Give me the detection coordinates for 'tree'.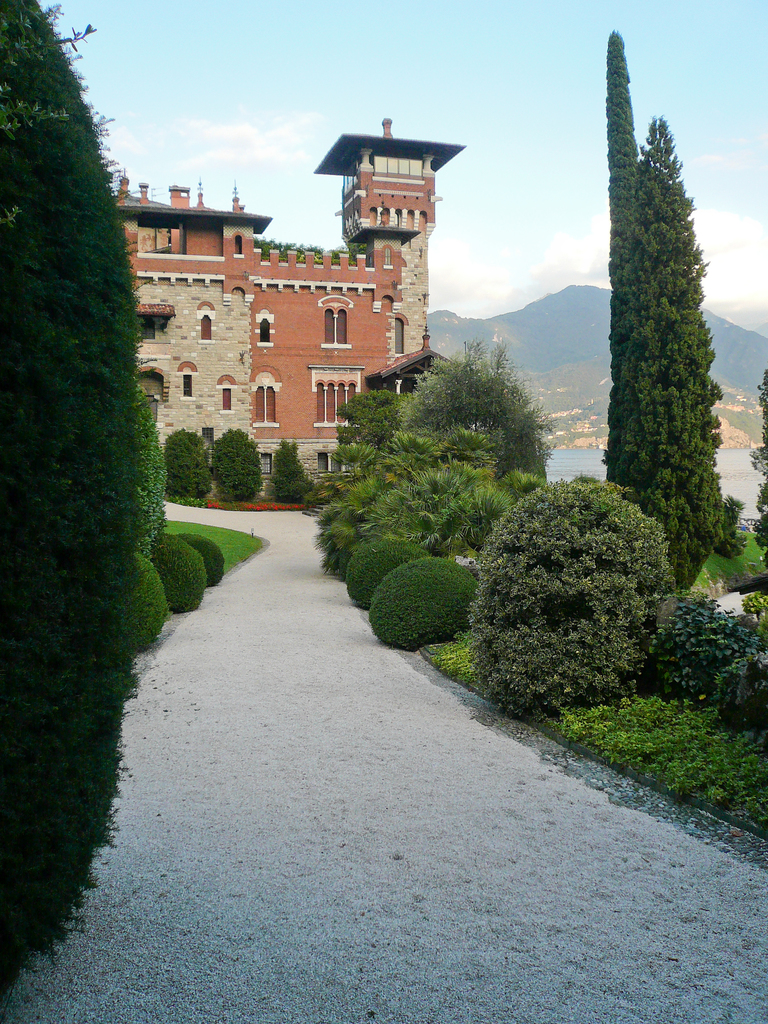
(x1=163, y1=428, x2=208, y2=501).
